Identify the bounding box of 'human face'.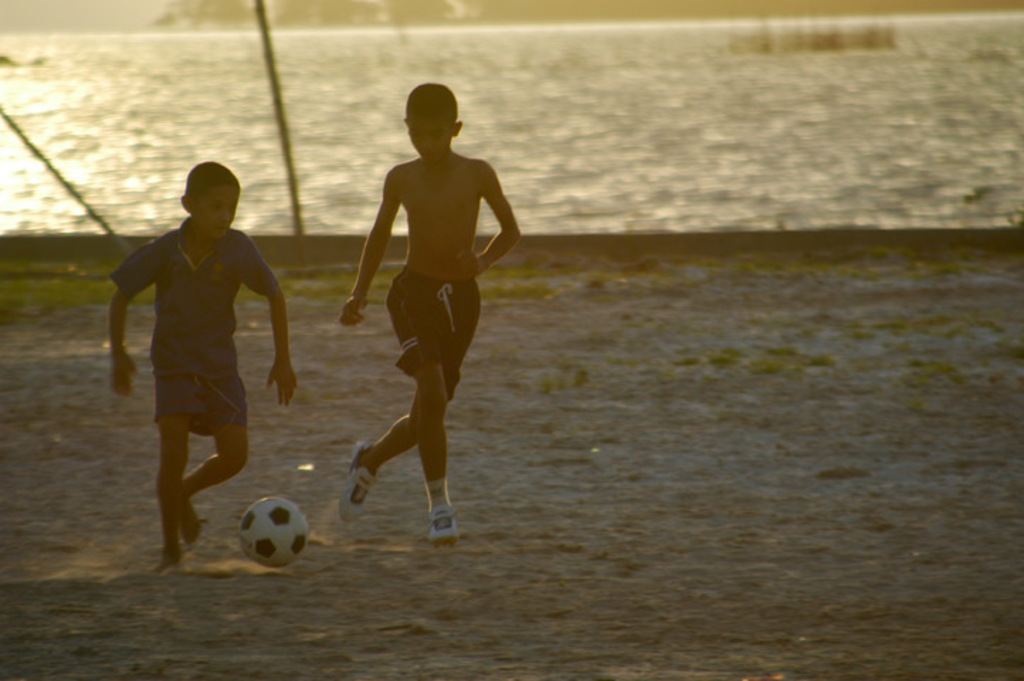
pyautogui.locateOnScreen(194, 183, 238, 241).
